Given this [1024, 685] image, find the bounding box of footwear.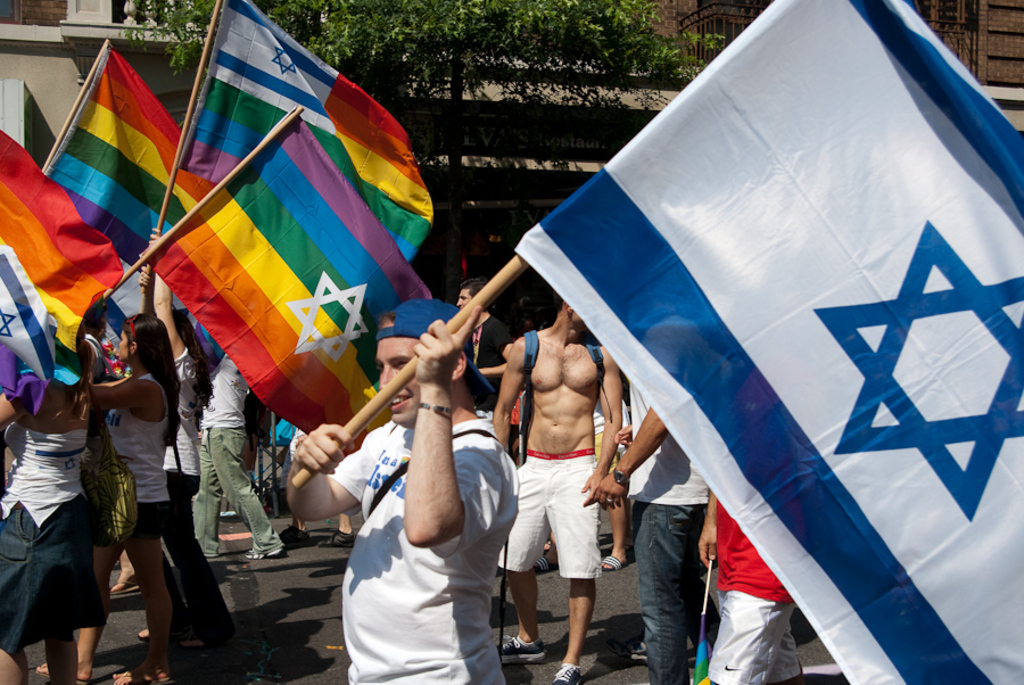
137, 625, 157, 636.
